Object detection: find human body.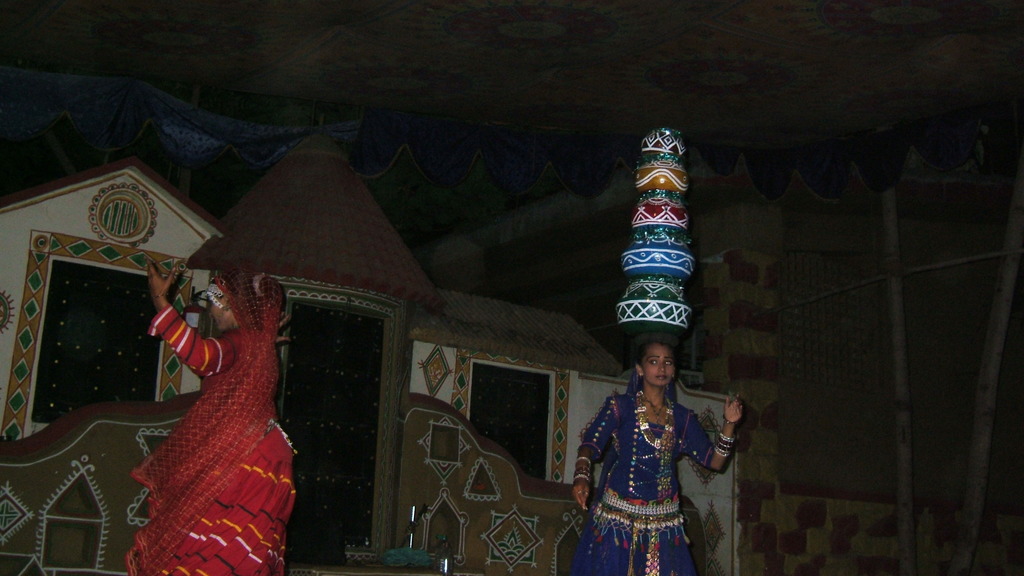
(left=121, top=260, right=300, bottom=575).
